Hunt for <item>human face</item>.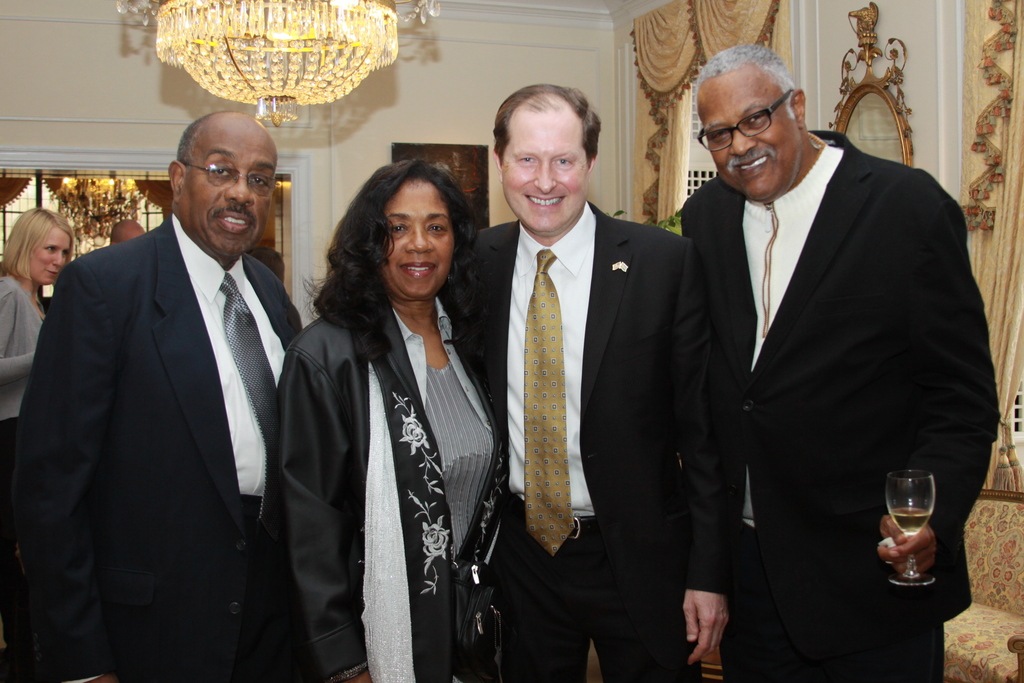
Hunted down at bbox(381, 180, 455, 303).
